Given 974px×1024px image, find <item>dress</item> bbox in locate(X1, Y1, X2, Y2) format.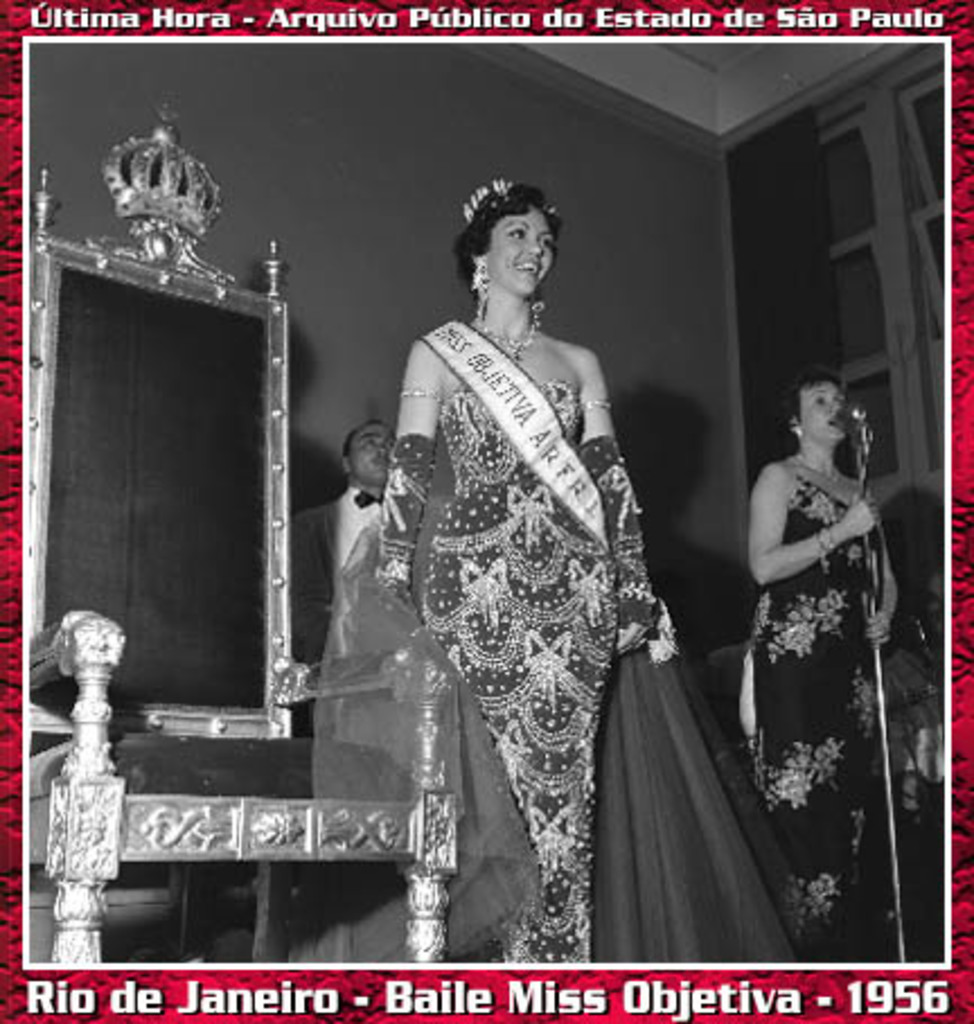
locate(370, 273, 735, 952).
